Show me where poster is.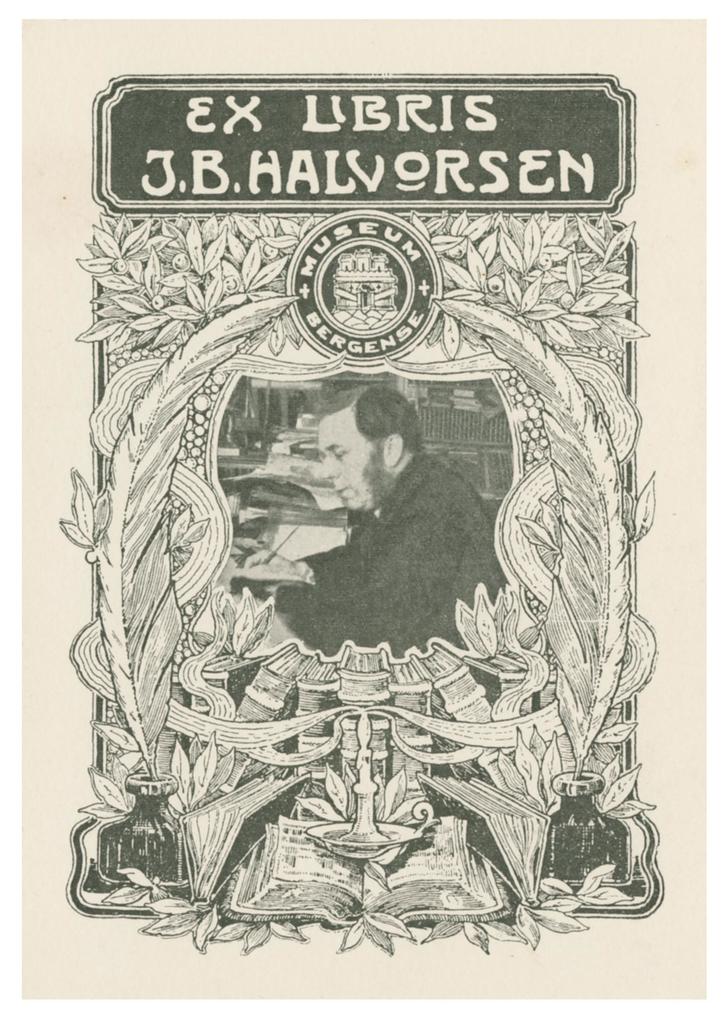
poster is at <box>0,4,727,1023</box>.
